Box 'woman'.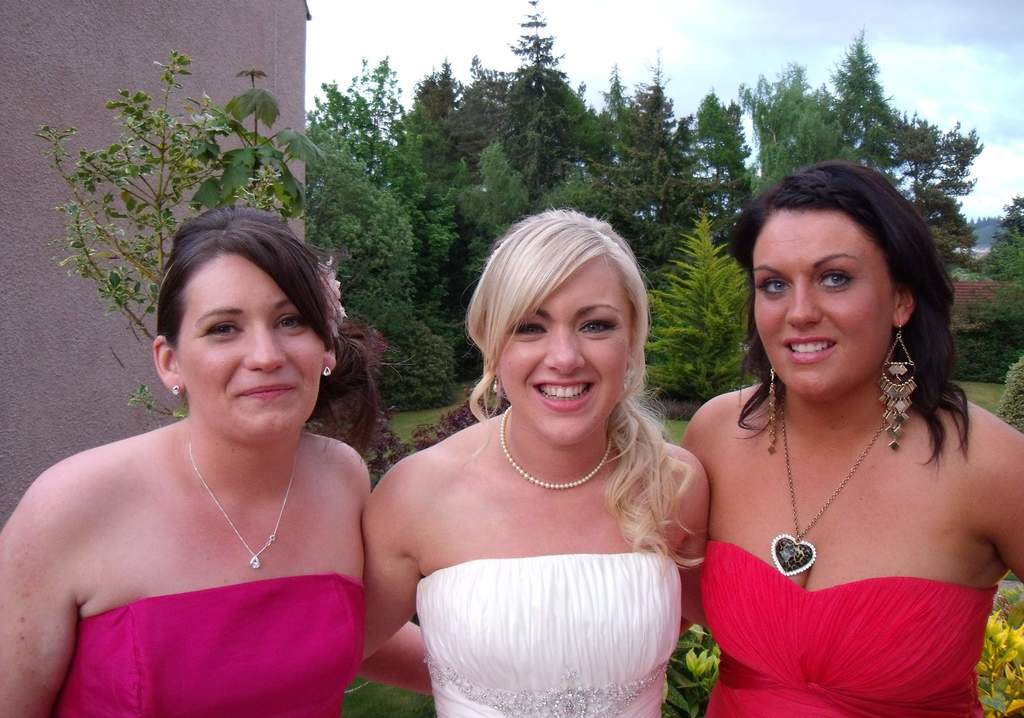
680, 157, 1023, 717.
